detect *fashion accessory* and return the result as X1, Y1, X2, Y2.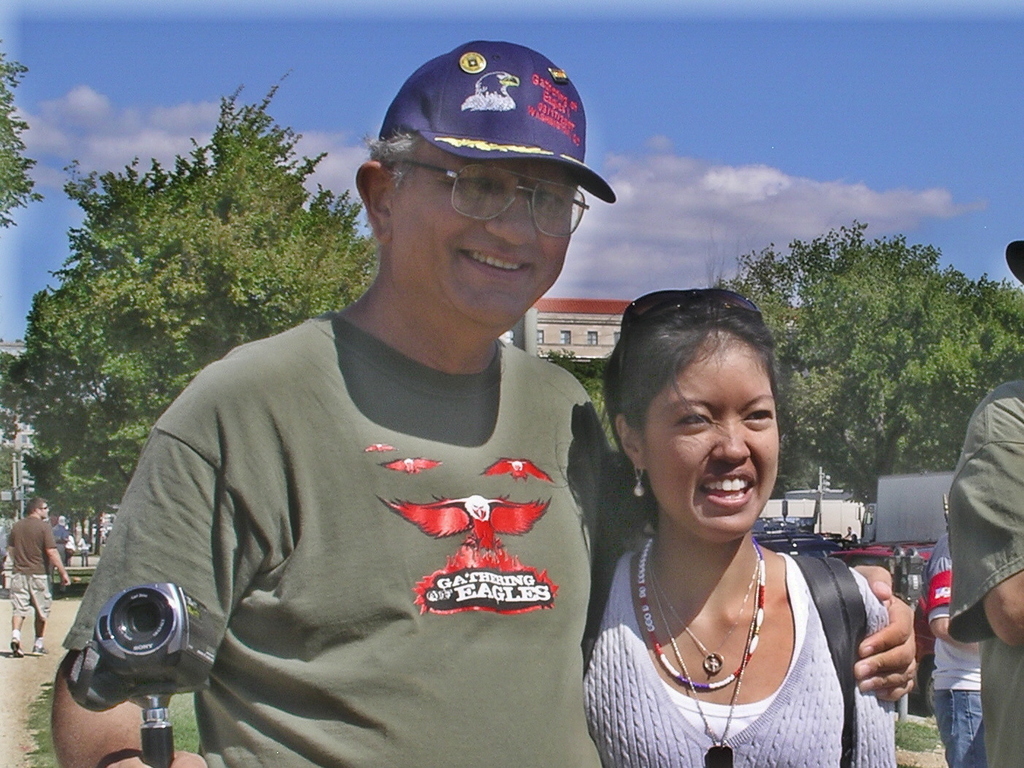
635, 466, 647, 498.
